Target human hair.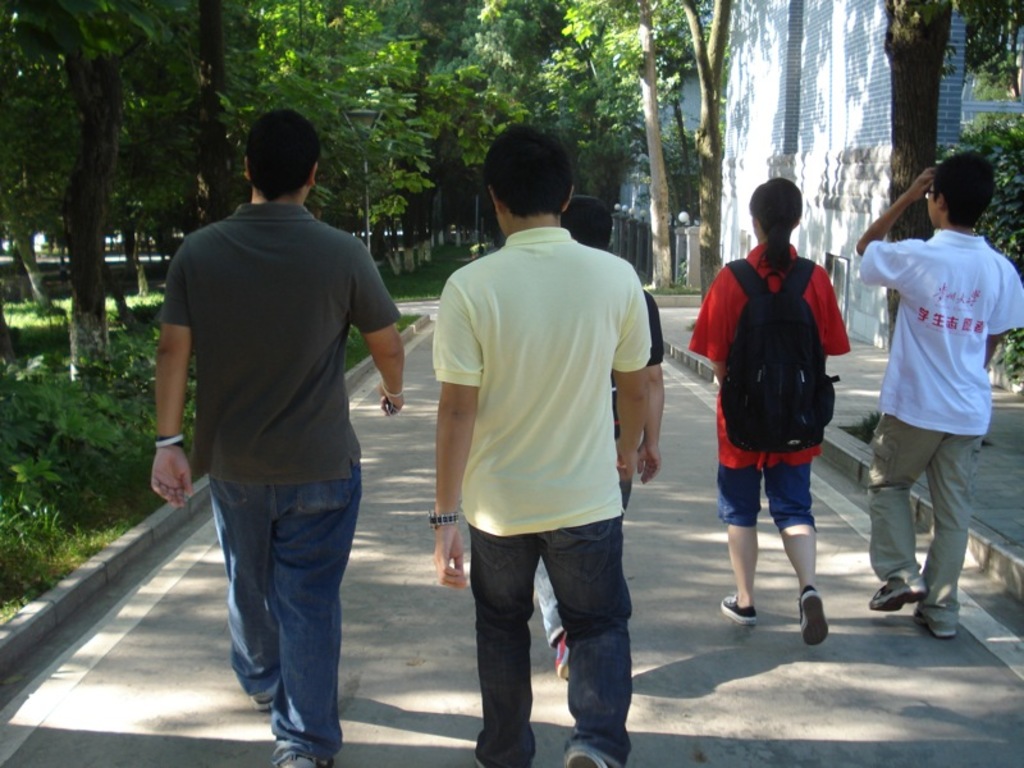
Target region: 485,122,567,215.
